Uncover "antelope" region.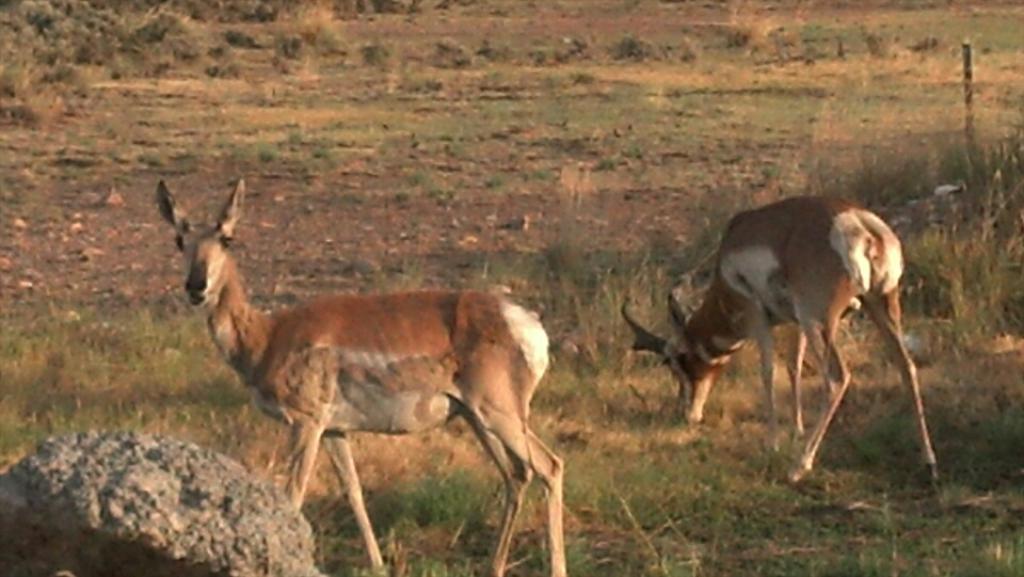
Uncovered: BBox(620, 196, 943, 487).
